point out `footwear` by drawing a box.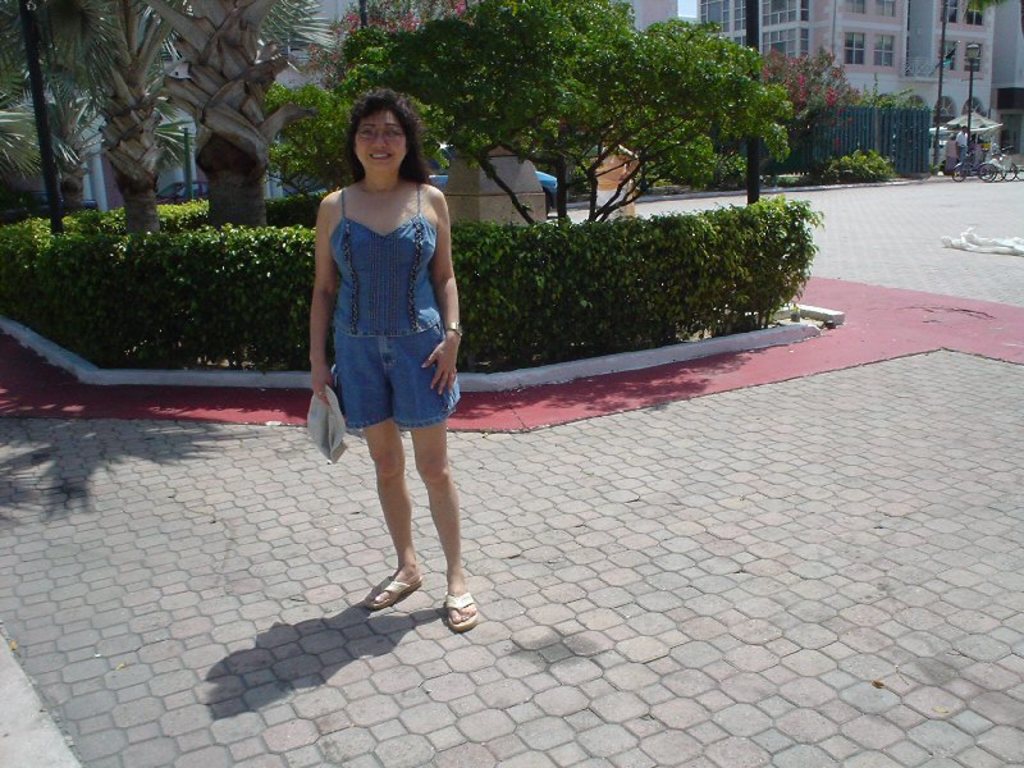
box(448, 589, 479, 630).
